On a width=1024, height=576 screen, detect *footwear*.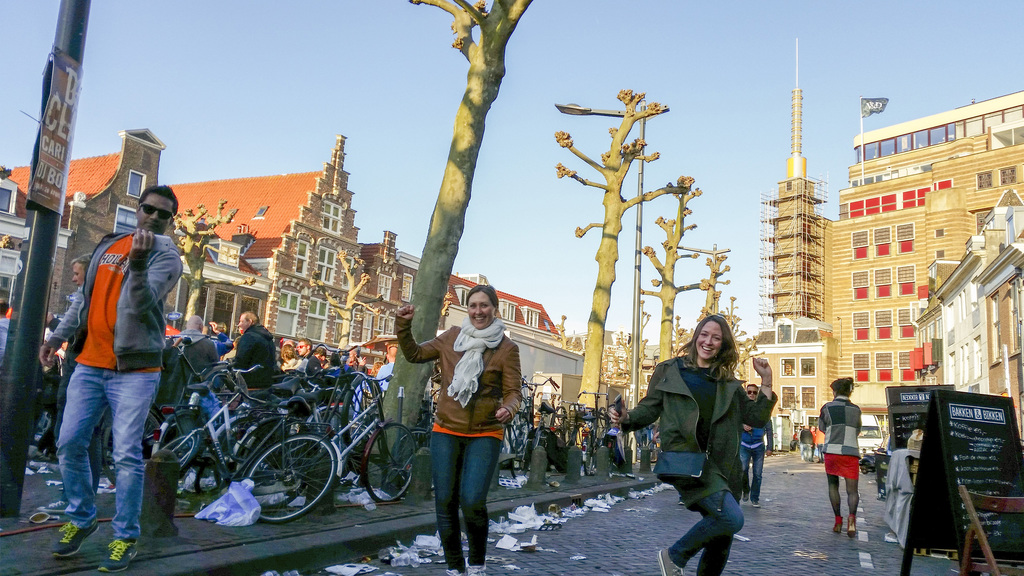
box(445, 570, 459, 575).
